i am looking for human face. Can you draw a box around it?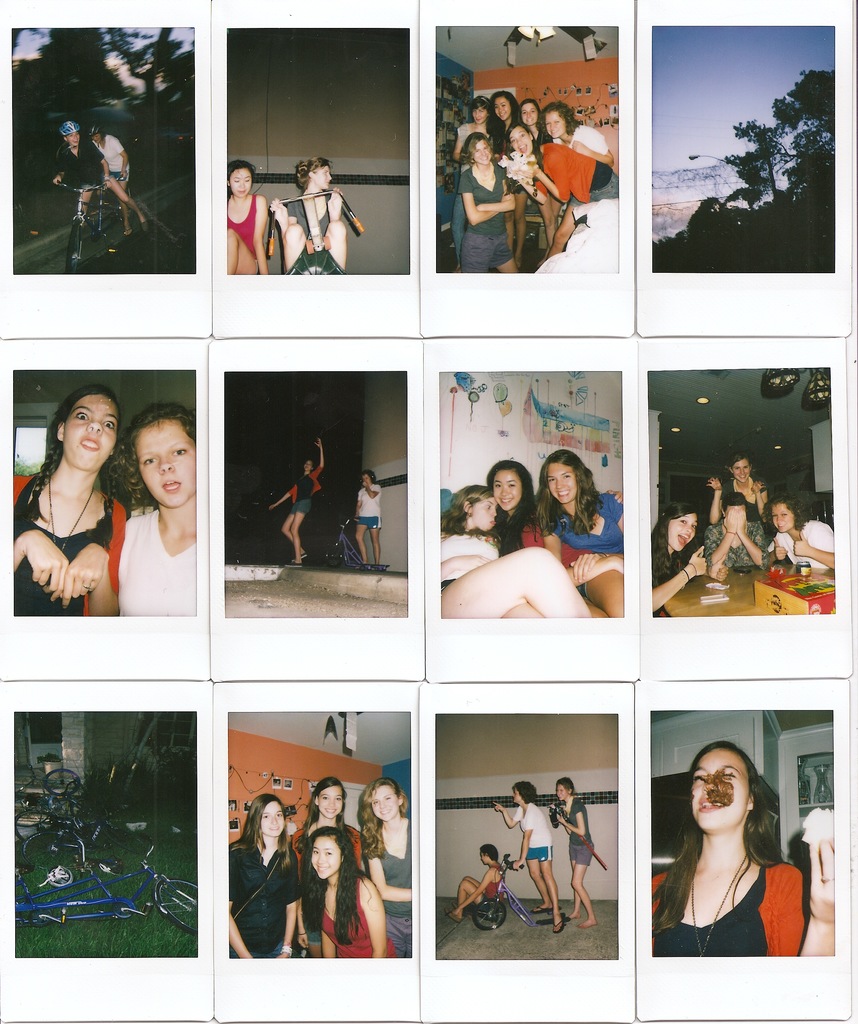
Sure, the bounding box is crop(304, 458, 313, 470).
